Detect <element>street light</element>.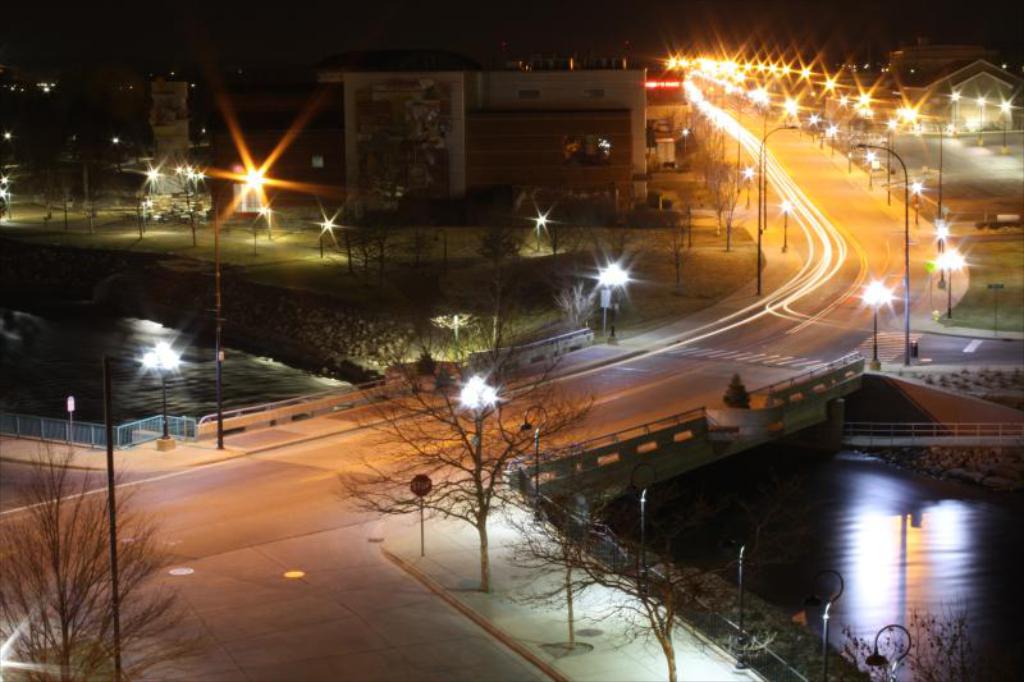
Detected at locate(755, 120, 800, 305).
